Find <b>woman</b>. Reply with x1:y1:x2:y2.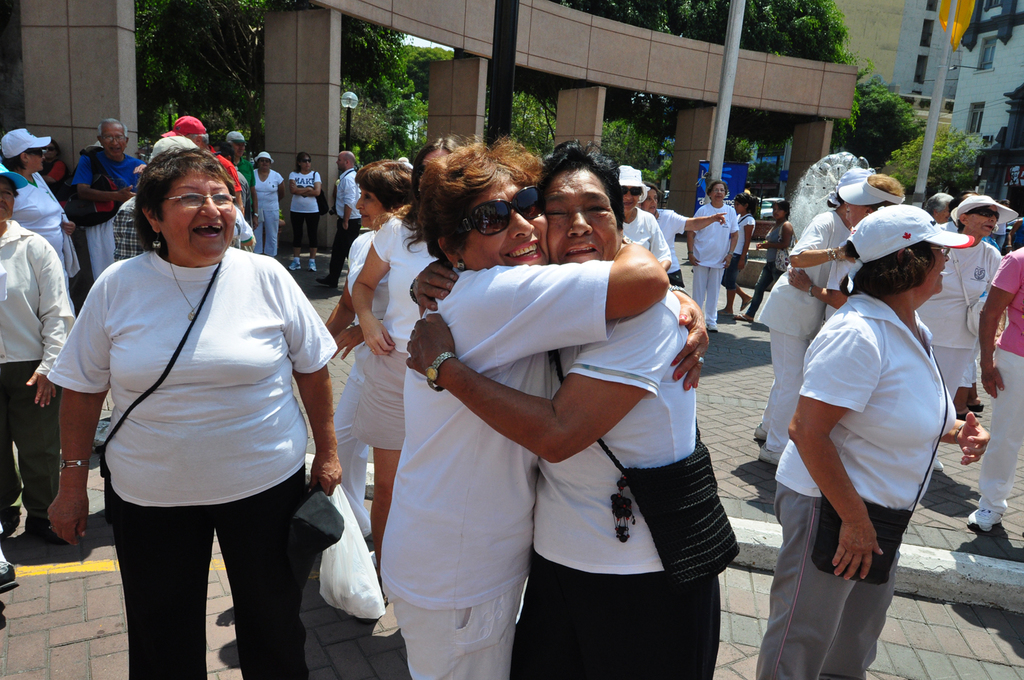
616:164:678:266.
